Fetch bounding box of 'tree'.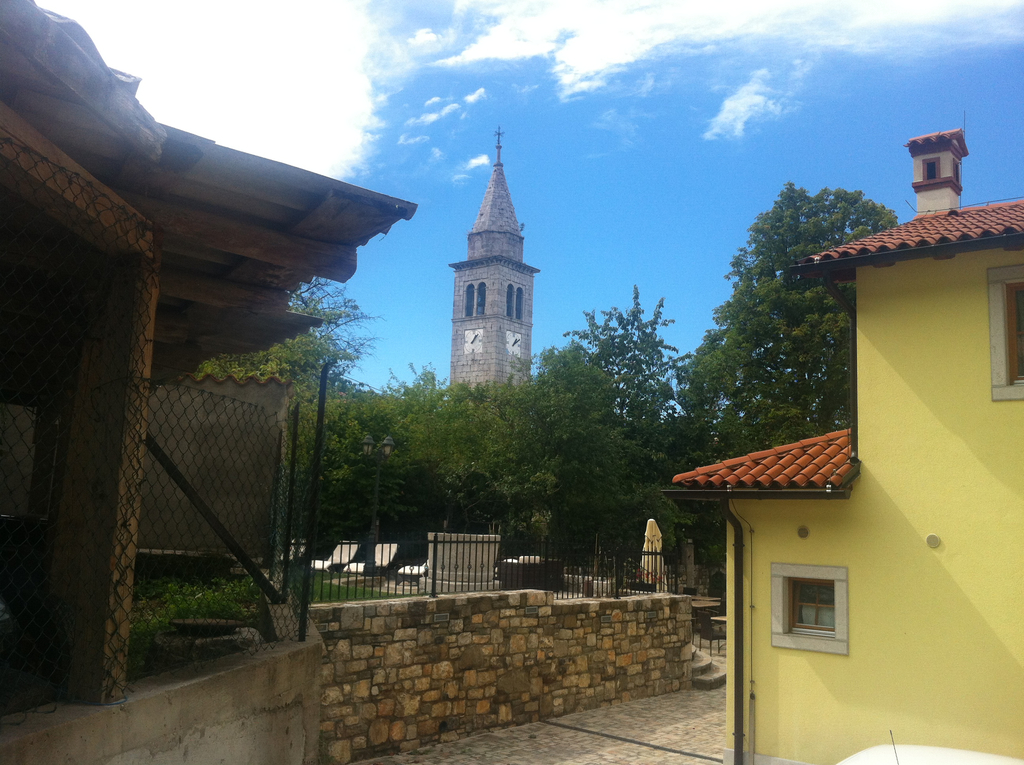
Bbox: (702,183,863,465).
